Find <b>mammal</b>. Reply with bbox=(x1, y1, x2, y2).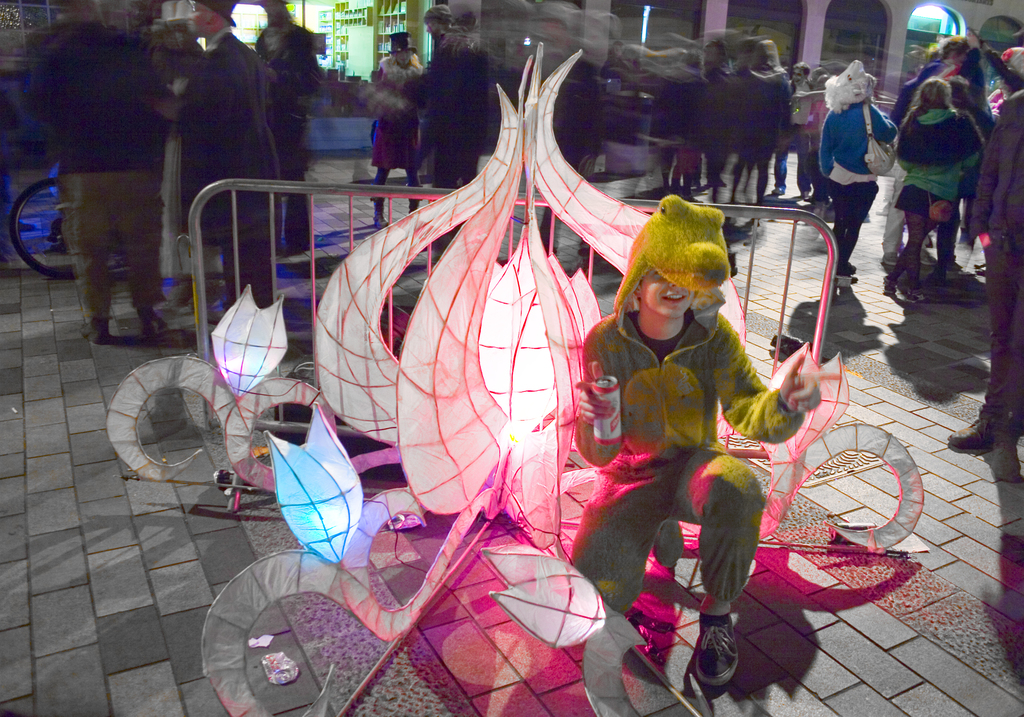
bbox=(945, 85, 1023, 481).
